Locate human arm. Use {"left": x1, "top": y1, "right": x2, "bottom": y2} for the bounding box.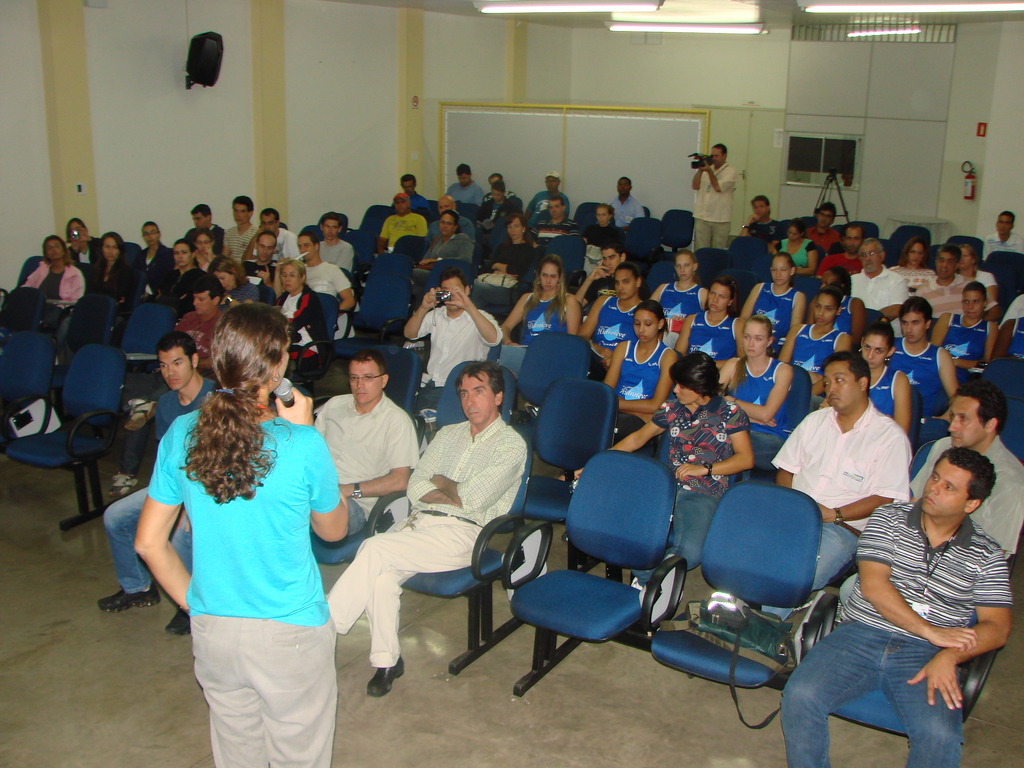
{"left": 397, "top": 283, "right": 439, "bottom": 336}.
